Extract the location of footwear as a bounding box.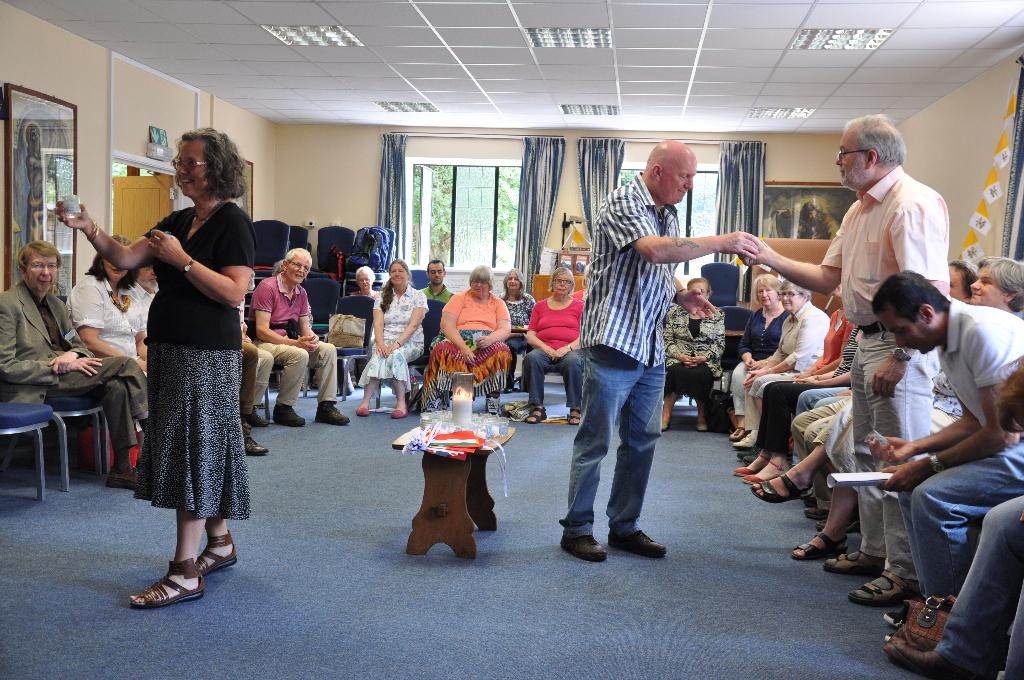
left=271, top=401, right=307, bottom=429.
